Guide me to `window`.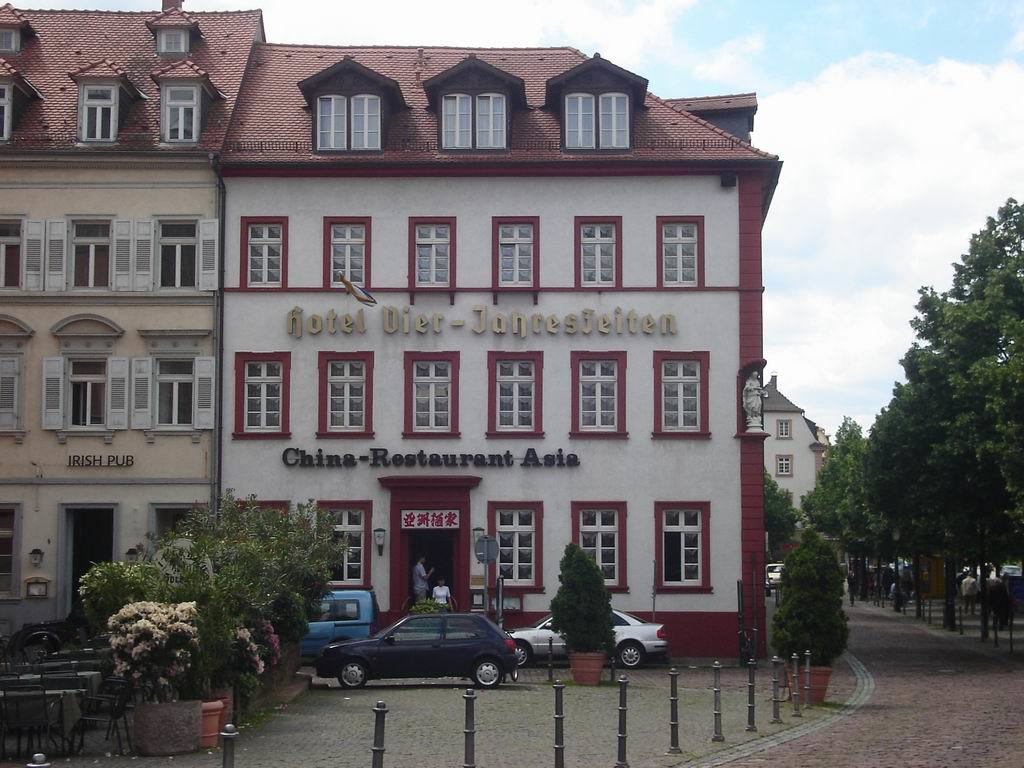
Guidance: [0, 352, 27, 432].
